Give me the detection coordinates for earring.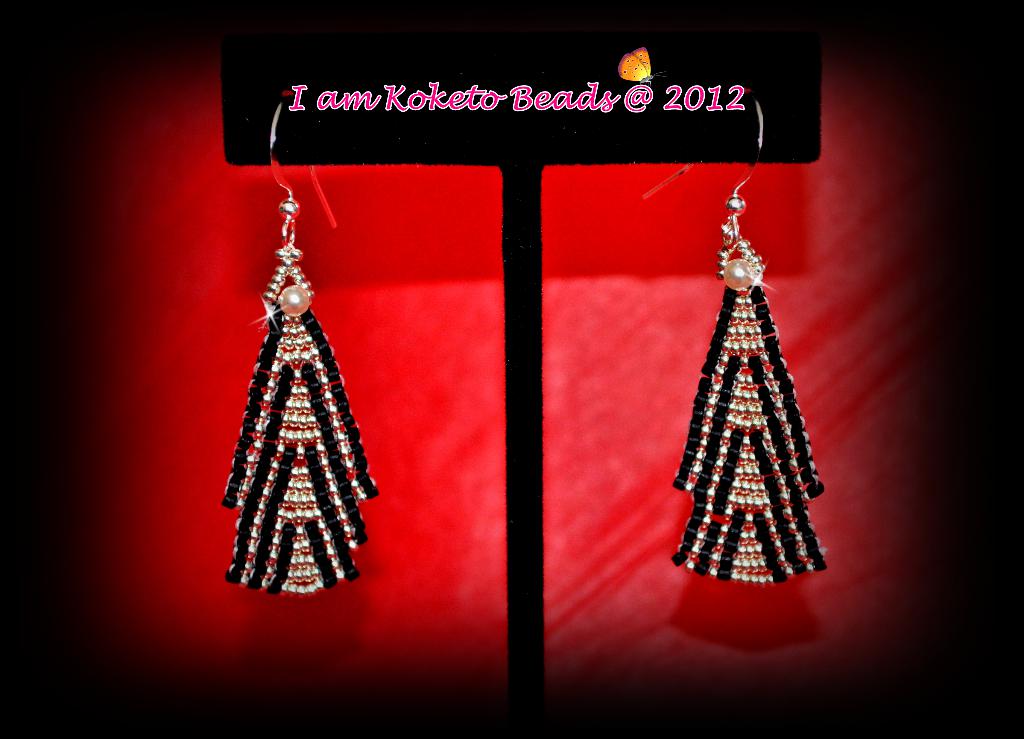
<region>216, 95, 380, 597</region>.
